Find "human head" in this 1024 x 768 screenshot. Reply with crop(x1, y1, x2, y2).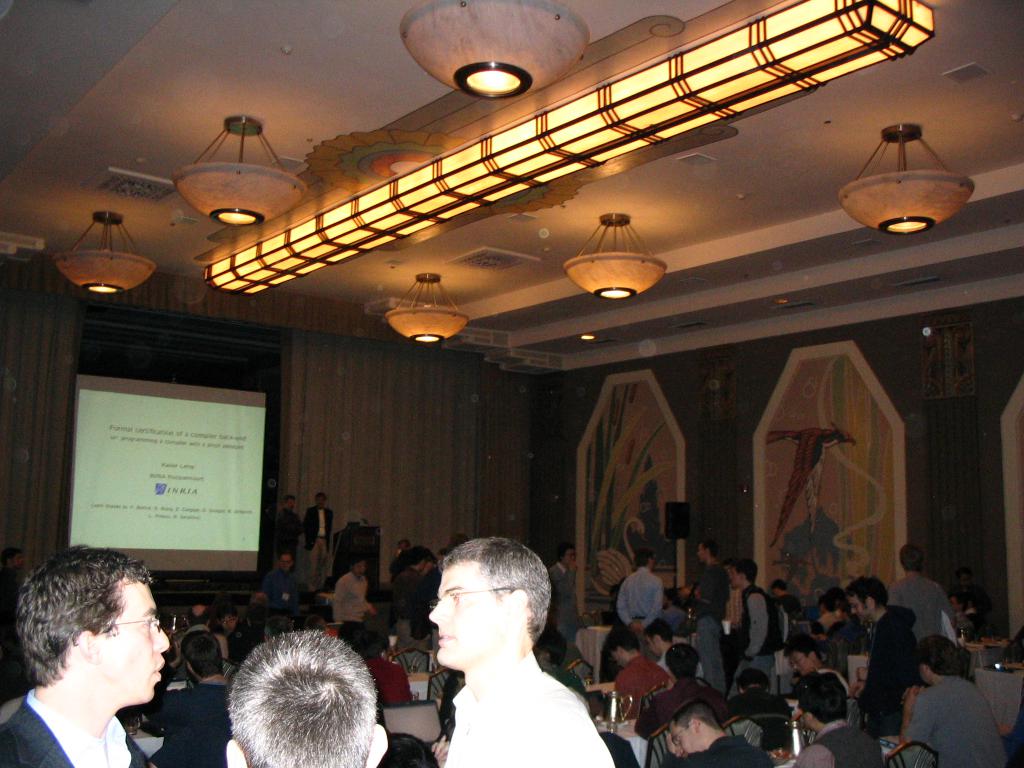
crop(819, 588, 845, 620).
